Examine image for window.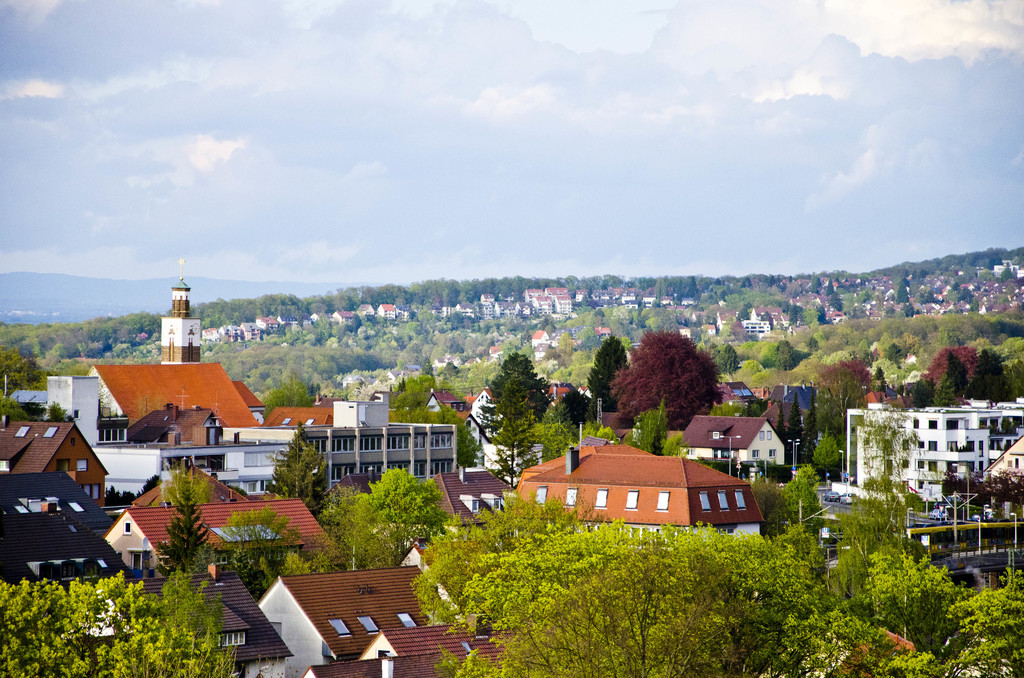
Examination result: [359,430,385,456].
